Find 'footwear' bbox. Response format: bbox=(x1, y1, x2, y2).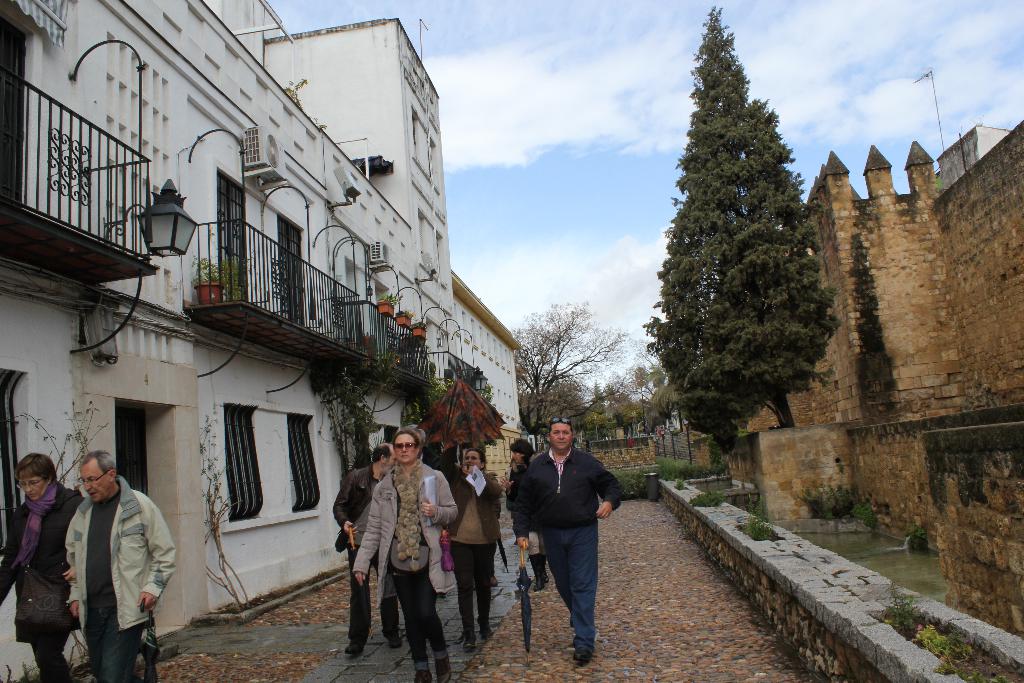
bbox=(346, 641, 362, 654).
